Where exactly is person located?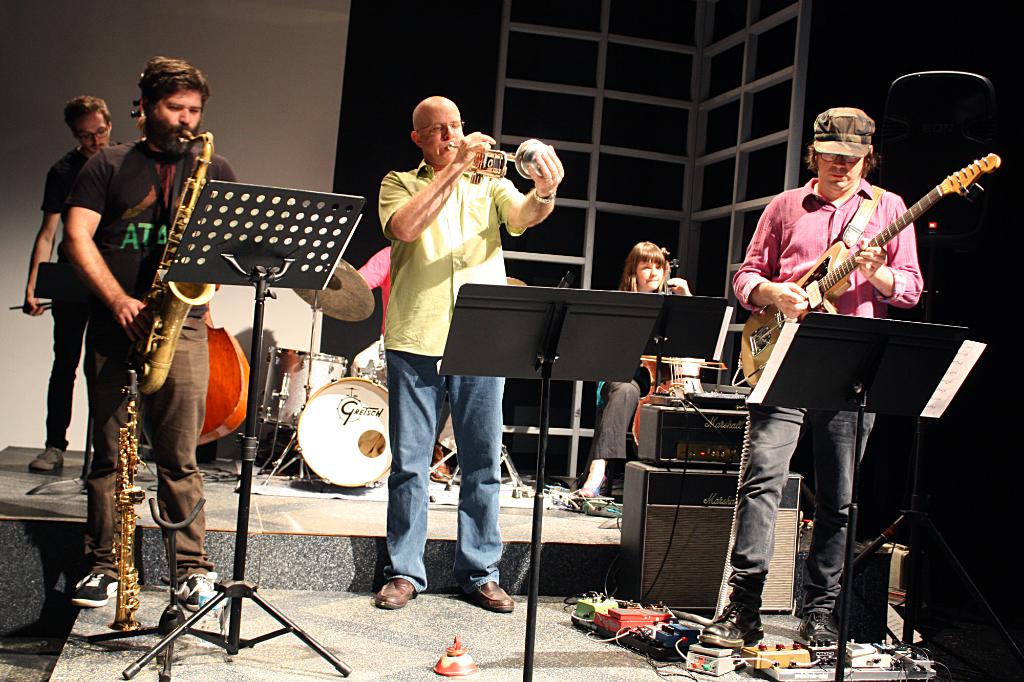
Its bounding box is detection(19, 109, 135, 486).
